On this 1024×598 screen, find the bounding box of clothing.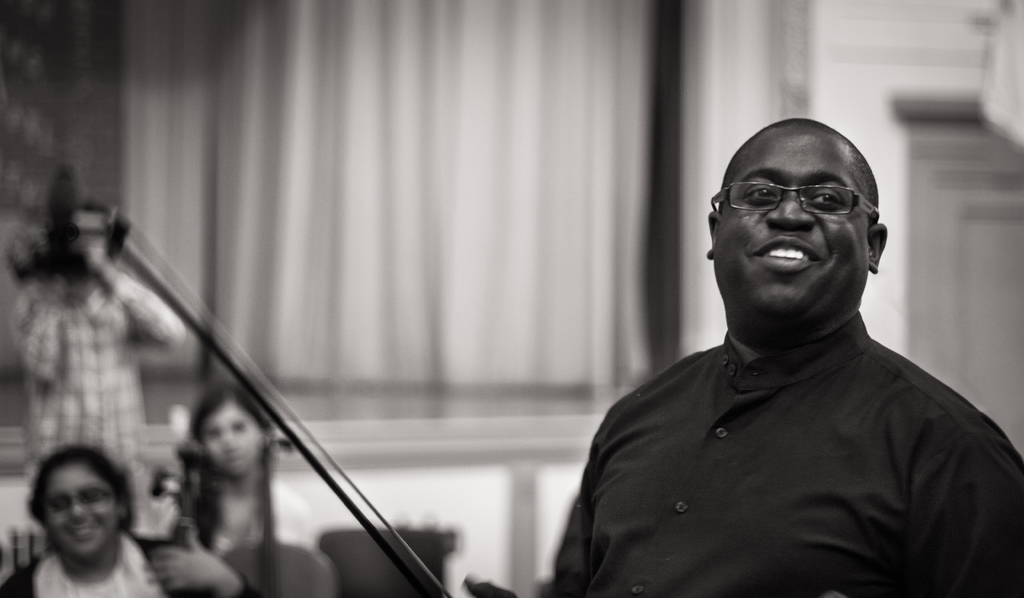
Bounding box: {"x1": 0, "y1": 259, "x2": 180, "y2": 489}.
